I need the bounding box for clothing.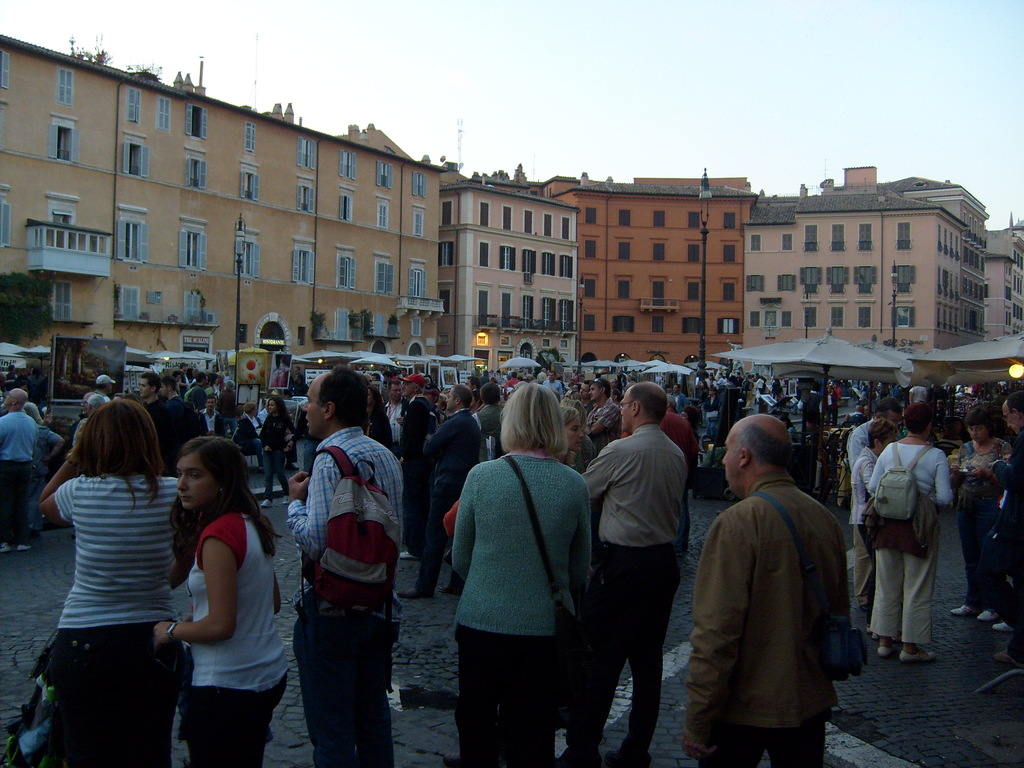
Here it is: box(963, 431, 1020, 628).
